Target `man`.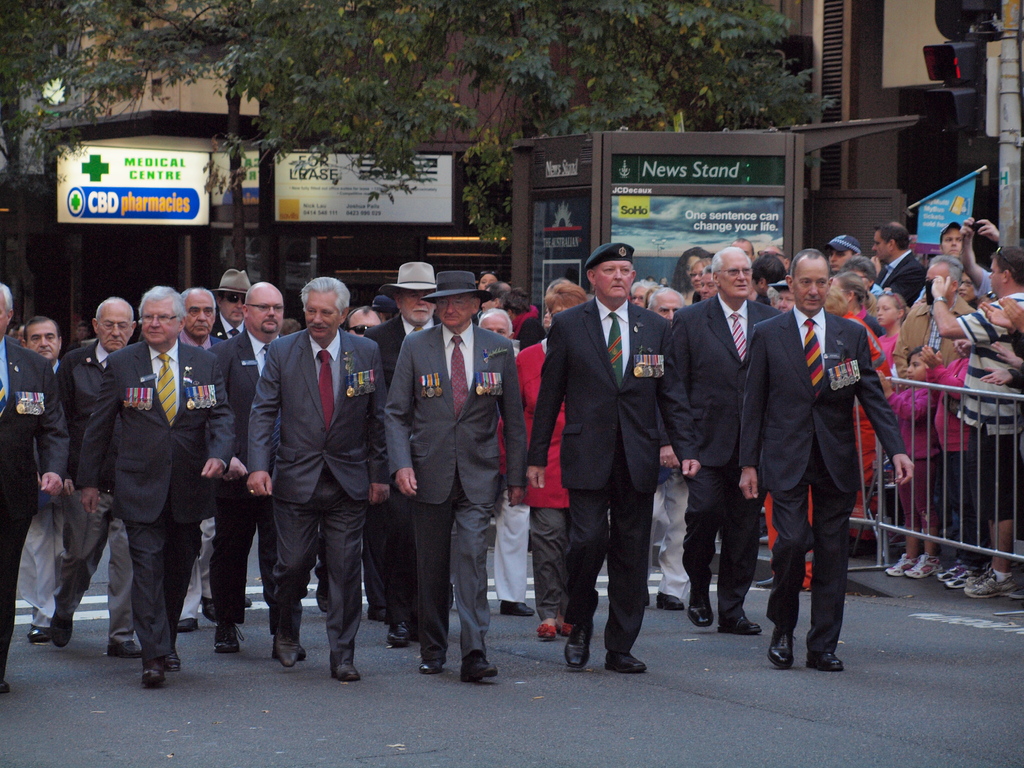
Target region: 23 314 91 646.
